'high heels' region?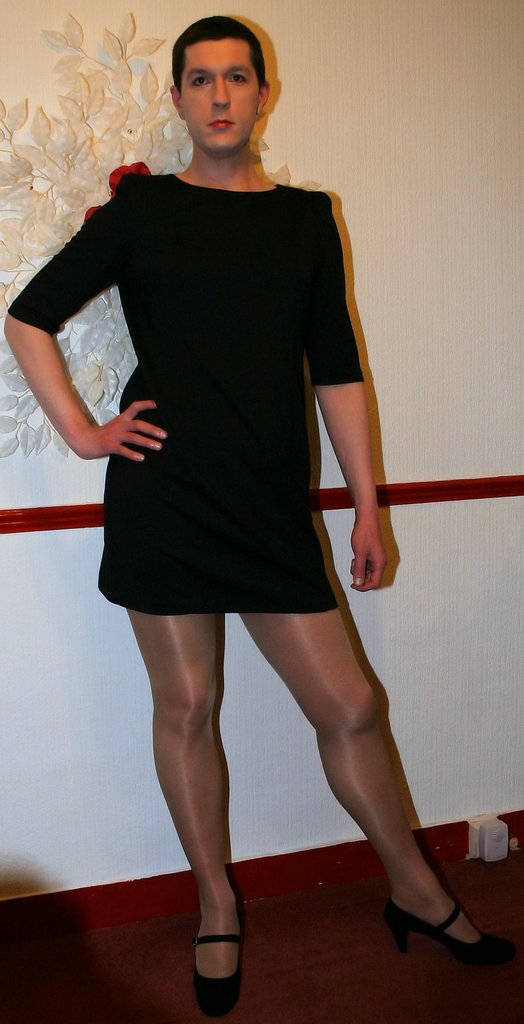
{"left": 385, "top": 899, "right": 523, "bottom": 959}
